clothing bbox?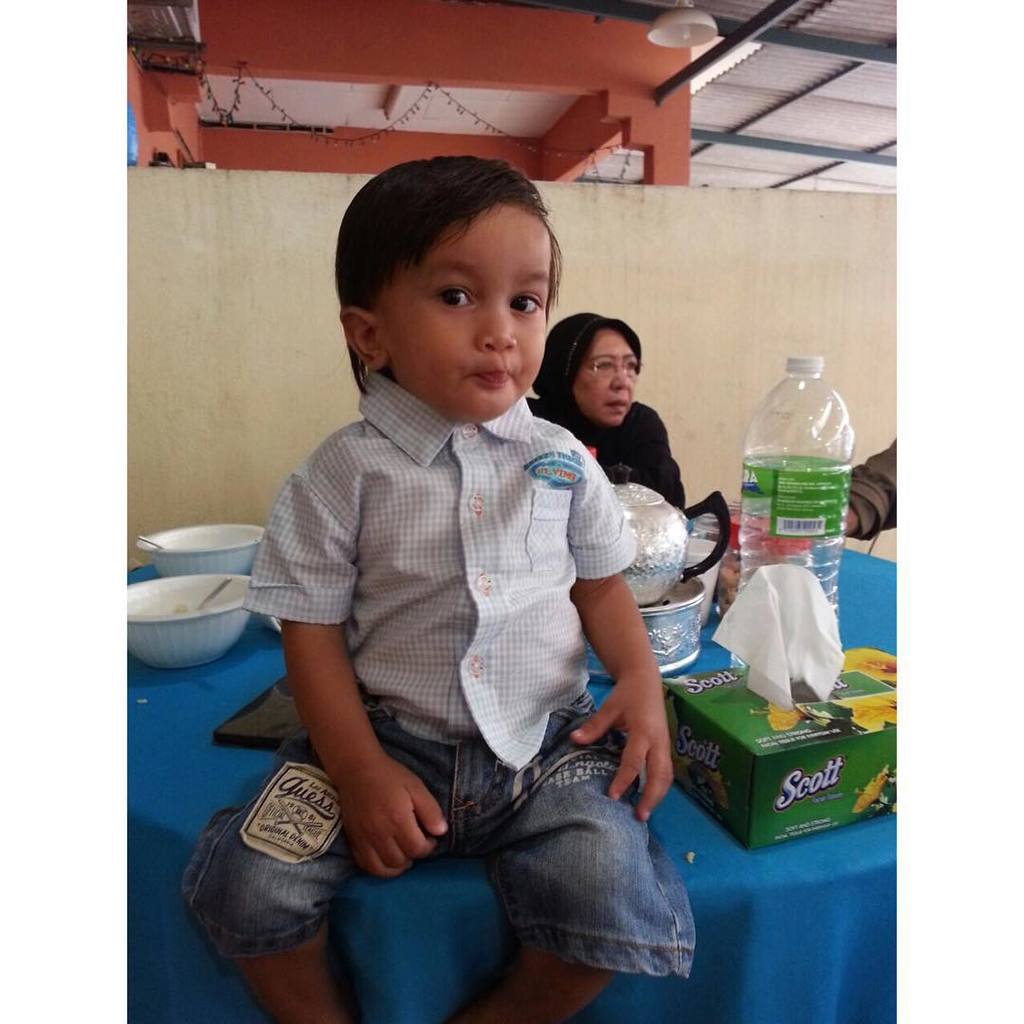
BBox(508, 390, 722, 553)
